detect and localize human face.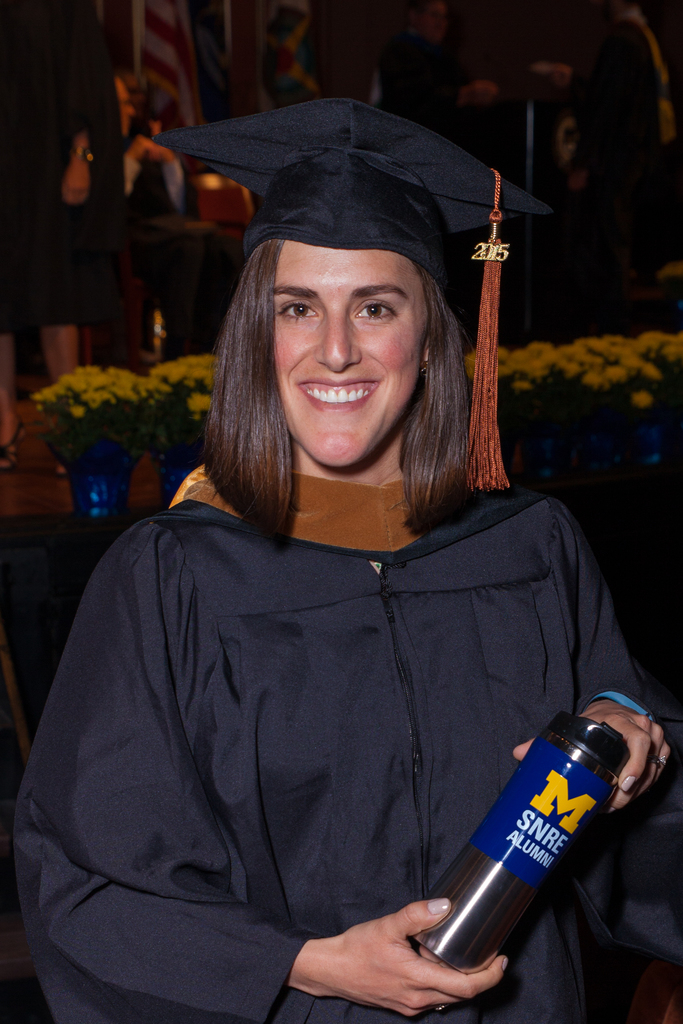
Localized at detection(113, 81, 134, 139).
